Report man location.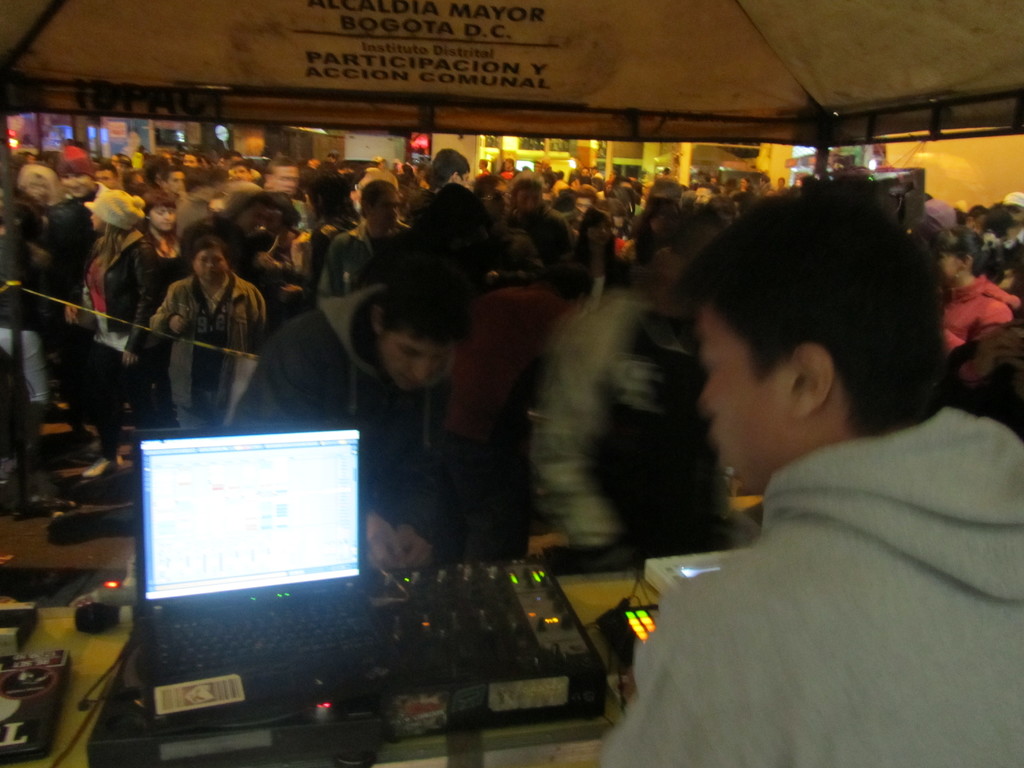
Report: l=95, t=159, r=122, b=189.
